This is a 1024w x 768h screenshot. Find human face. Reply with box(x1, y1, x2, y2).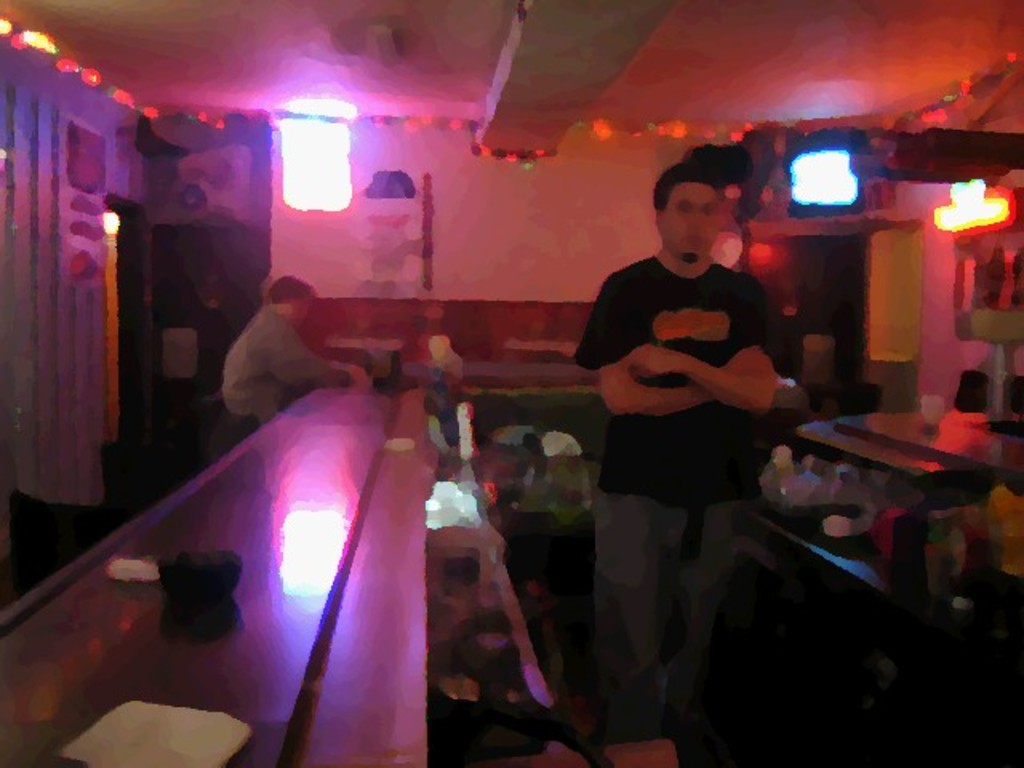
box(662, 179, 723, 267).
